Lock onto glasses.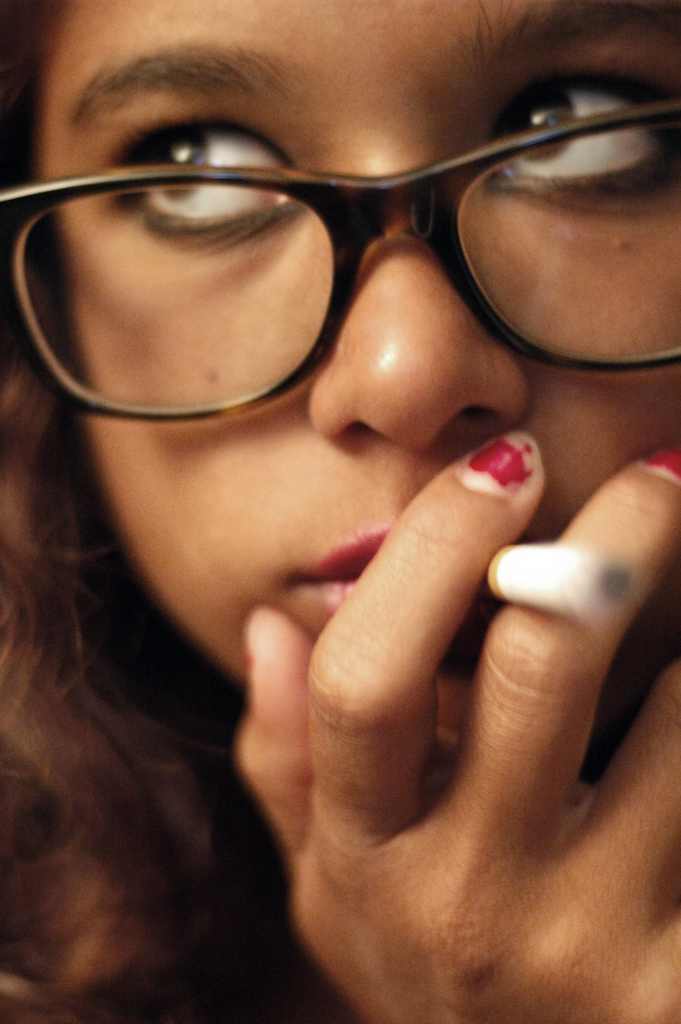
Locked: <bbox>0, 97, 680, 440</bbox>.
